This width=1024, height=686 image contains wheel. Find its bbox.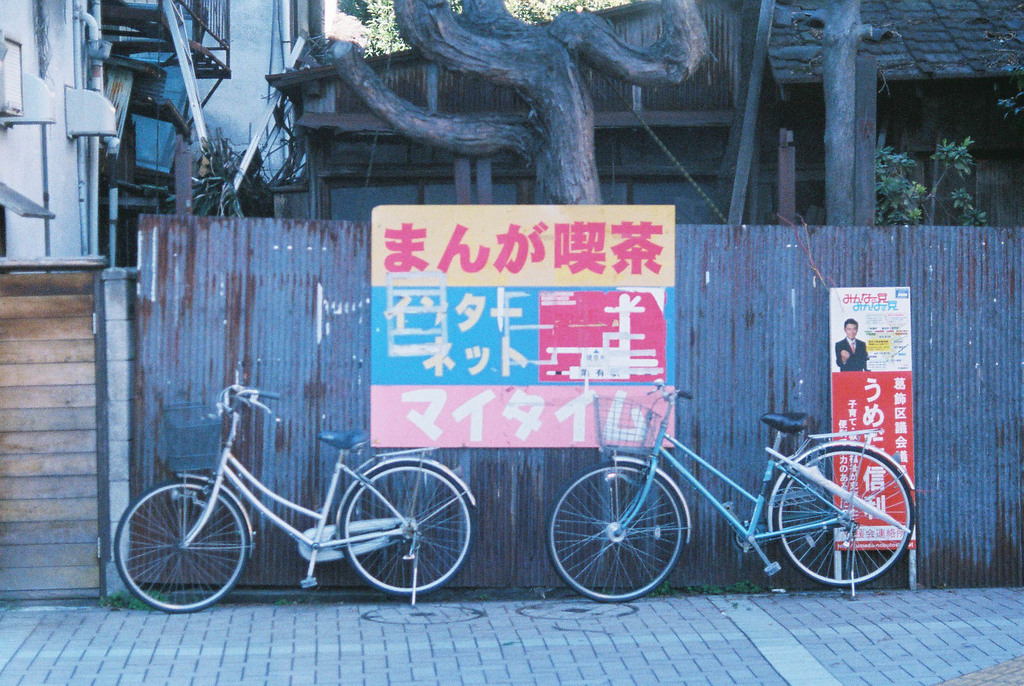
765/447/911/589.
